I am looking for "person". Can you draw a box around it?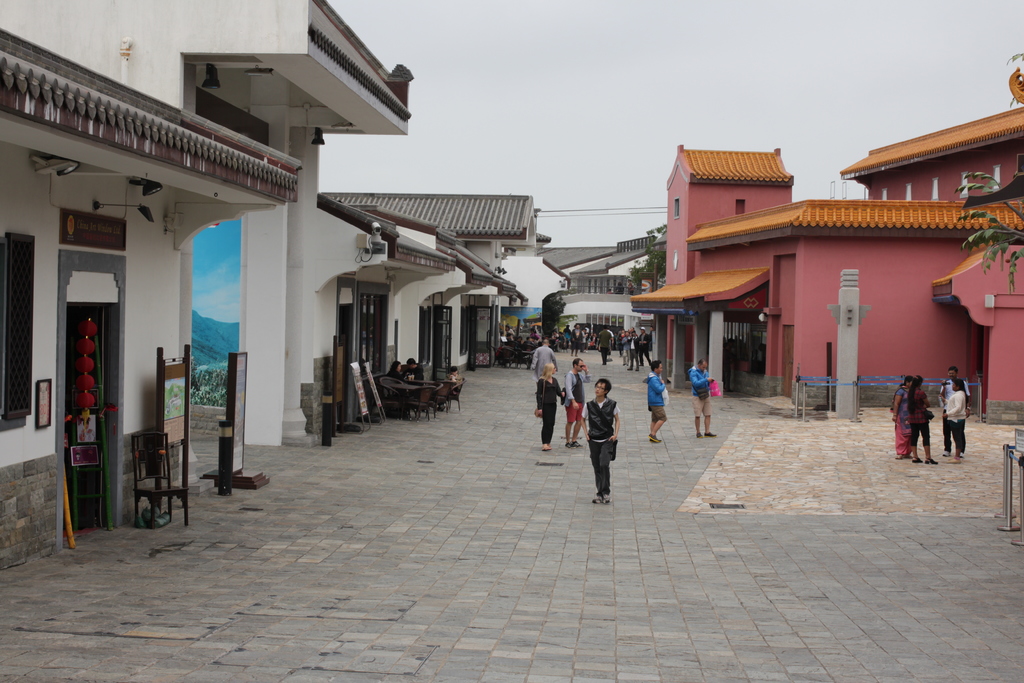
Sure, the bounding box is rect(531, 329, 540, 343).
